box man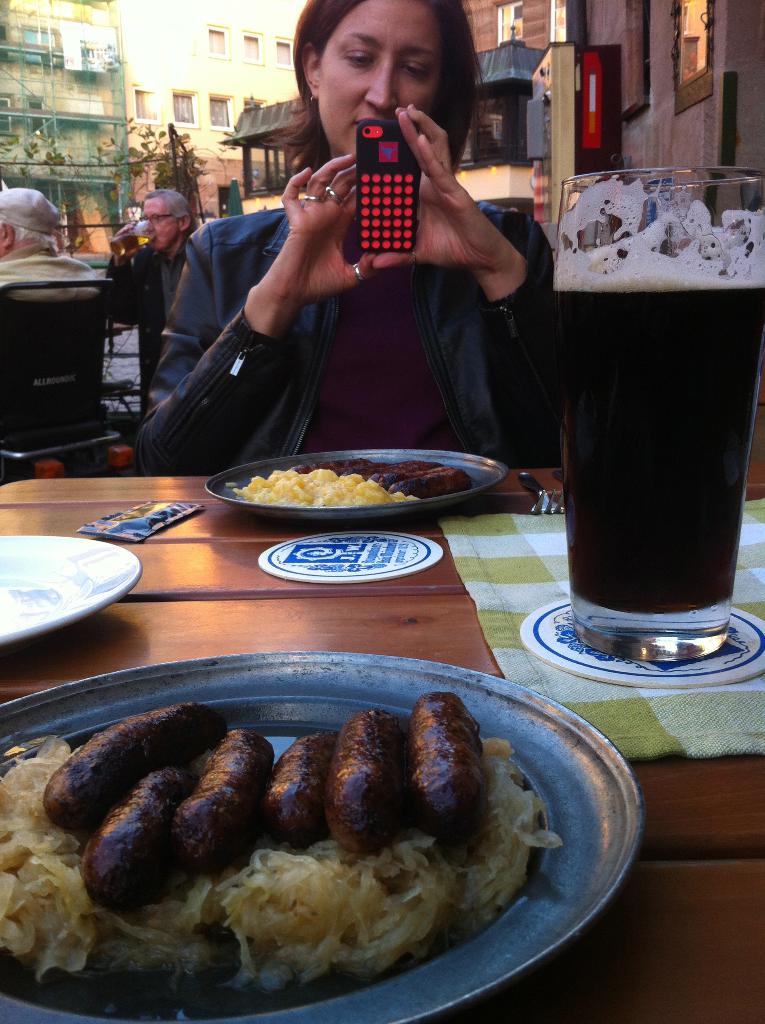
102, 184, 202, 412
